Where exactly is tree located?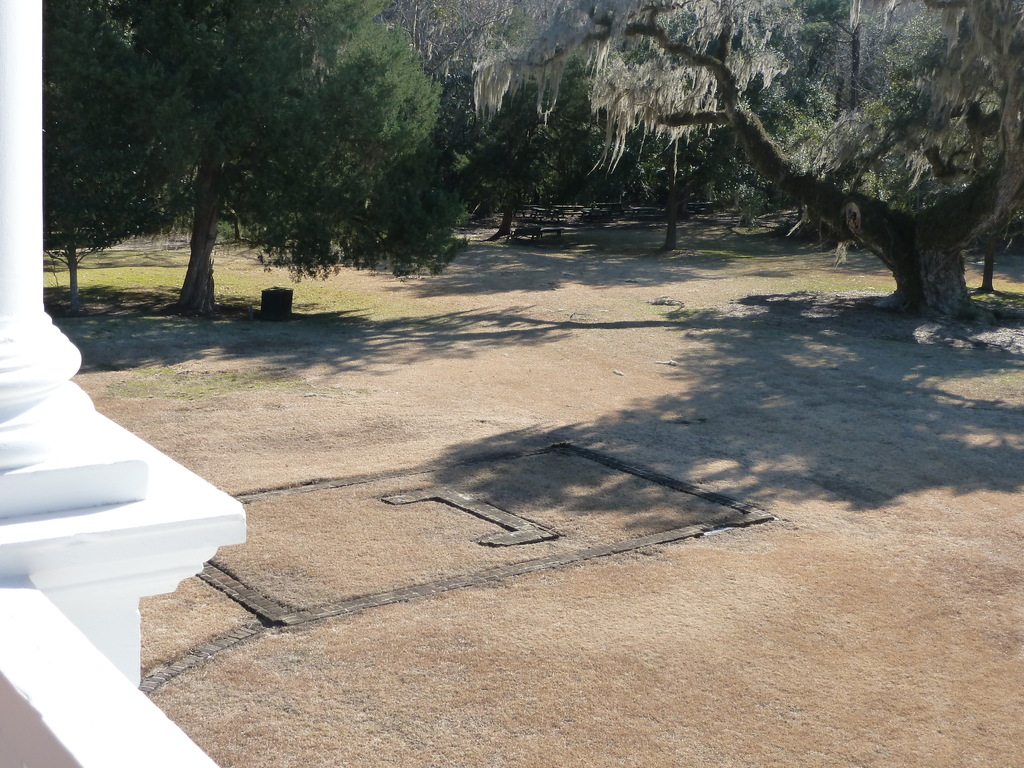
Its bounding box is {"x1": 668, "y1": 8, "x2": 1007, "y2": 296}.
